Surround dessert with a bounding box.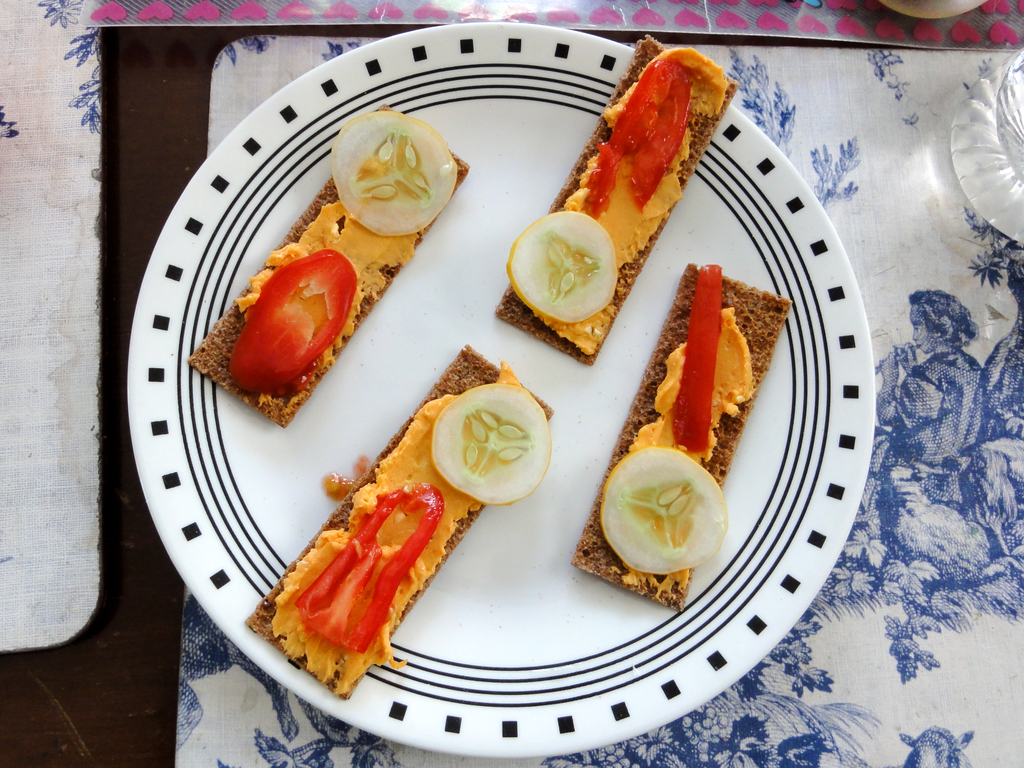
box(564, 265, 793, 613).
